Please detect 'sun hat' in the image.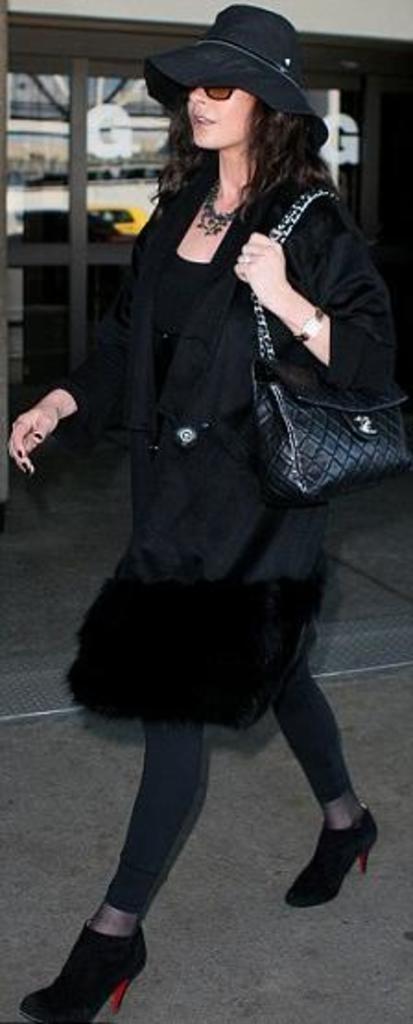
144/0/323/159.
